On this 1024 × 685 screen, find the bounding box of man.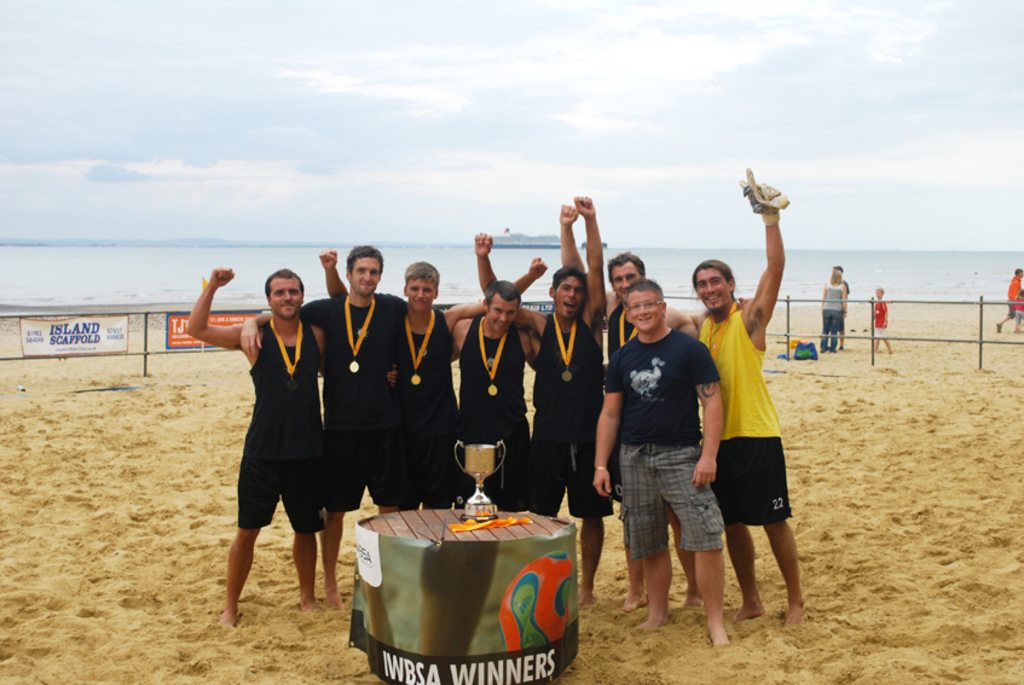
Bounding box: [x1=467, y1=186, x2=596, y2=605].
